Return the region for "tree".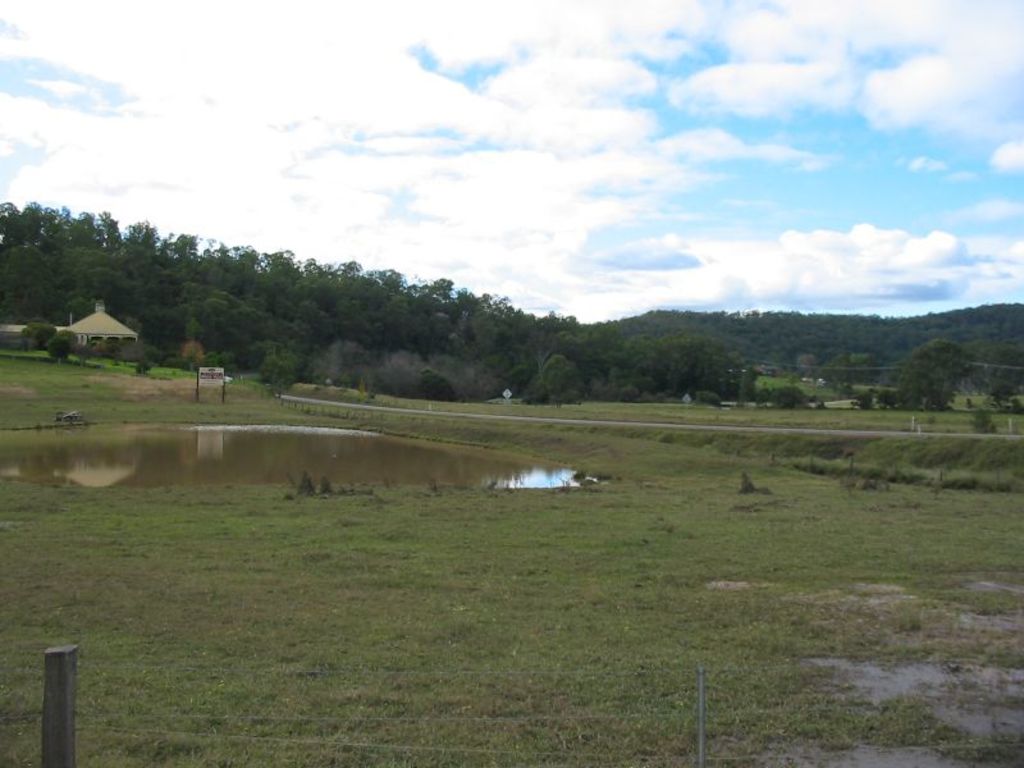
bbox=(765, 380, 818, 412).
